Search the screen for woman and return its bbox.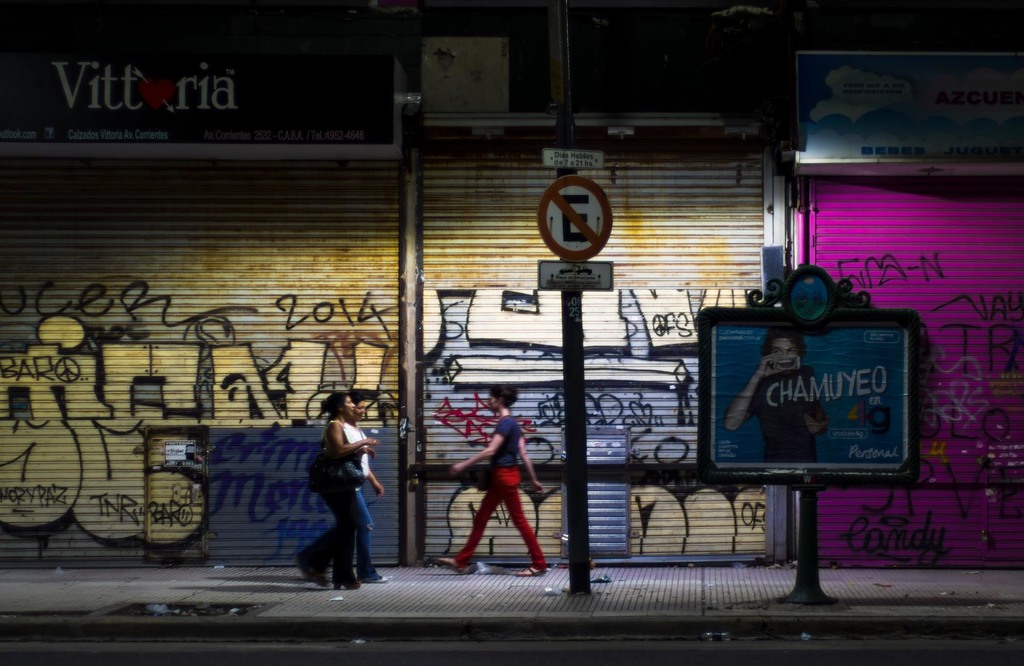
Found: box=[331, 394, 381, 590].
